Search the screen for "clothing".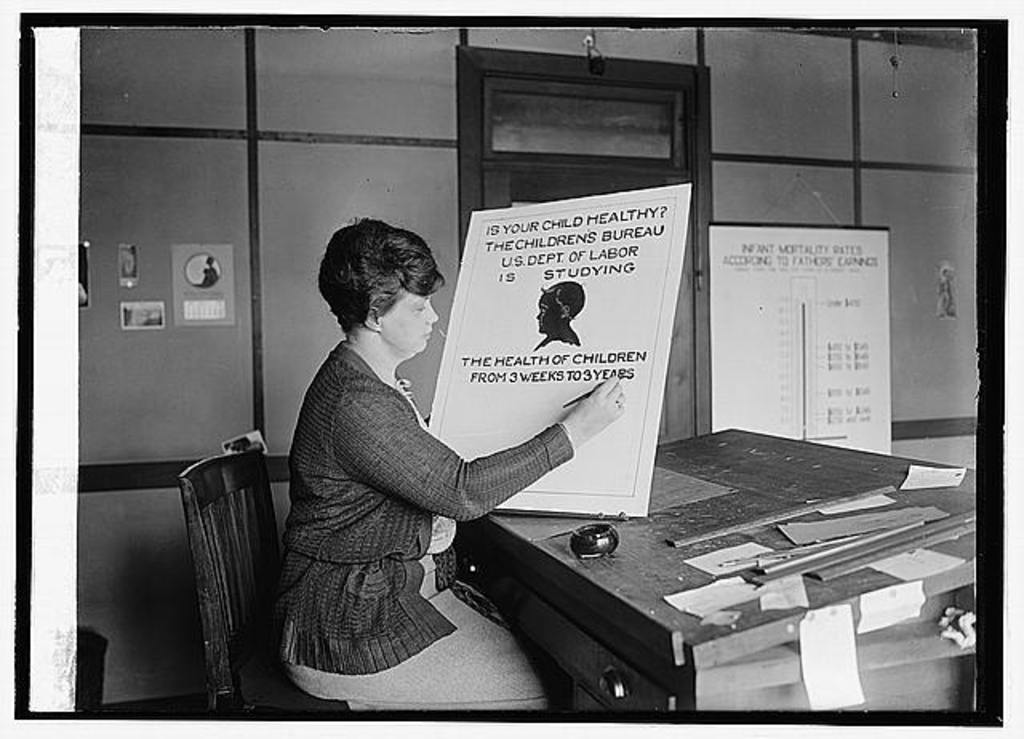
Found at bbox(270, 339, 581, 721).
